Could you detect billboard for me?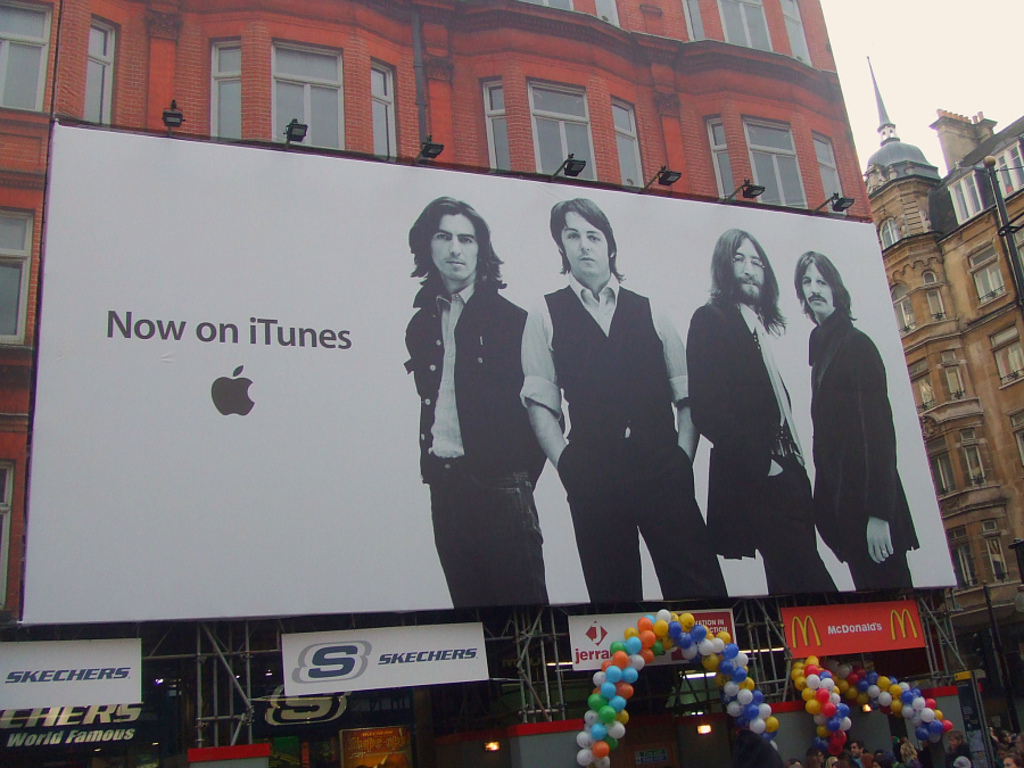
Detection result: [775, 597, 924, 655].
